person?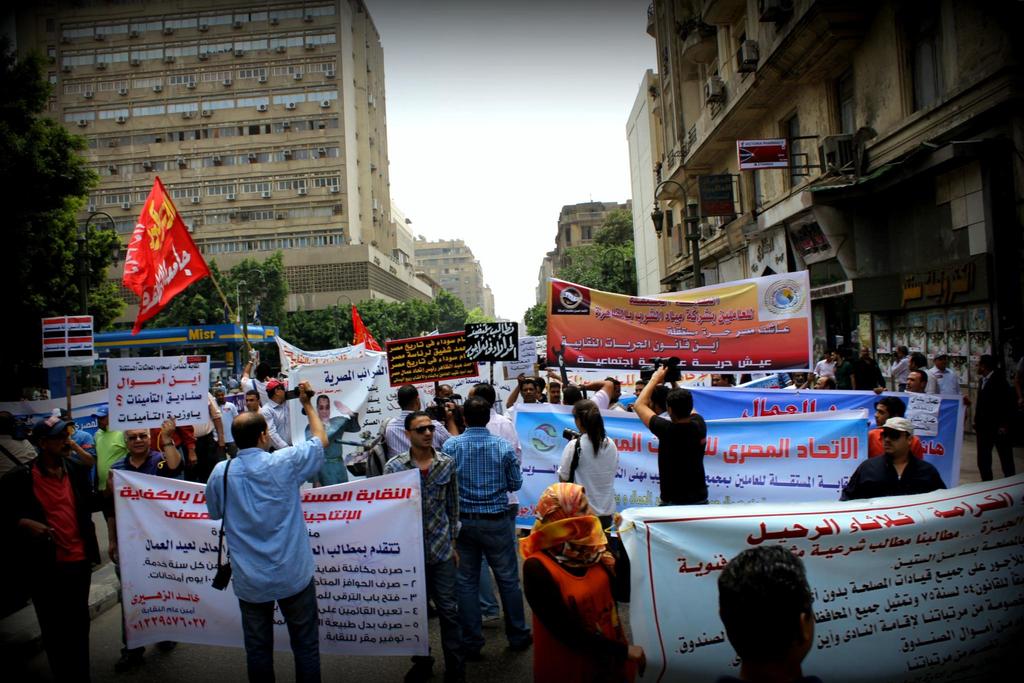
box(836, 415, 952, 504)
